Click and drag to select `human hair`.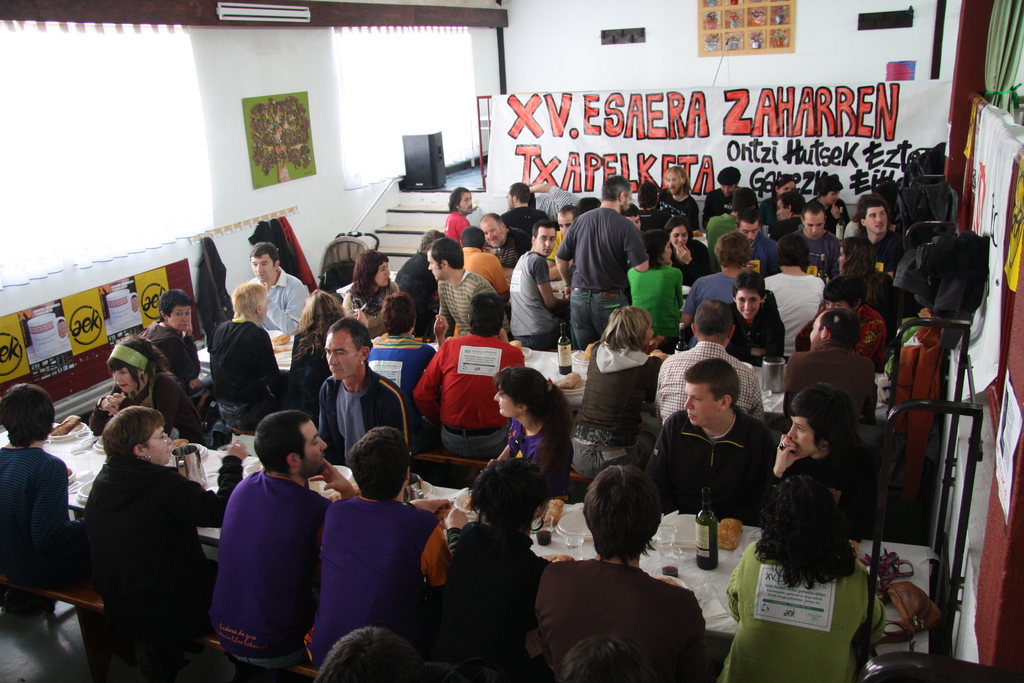
Selection: <region>712, 231, 751, 269</region>.
